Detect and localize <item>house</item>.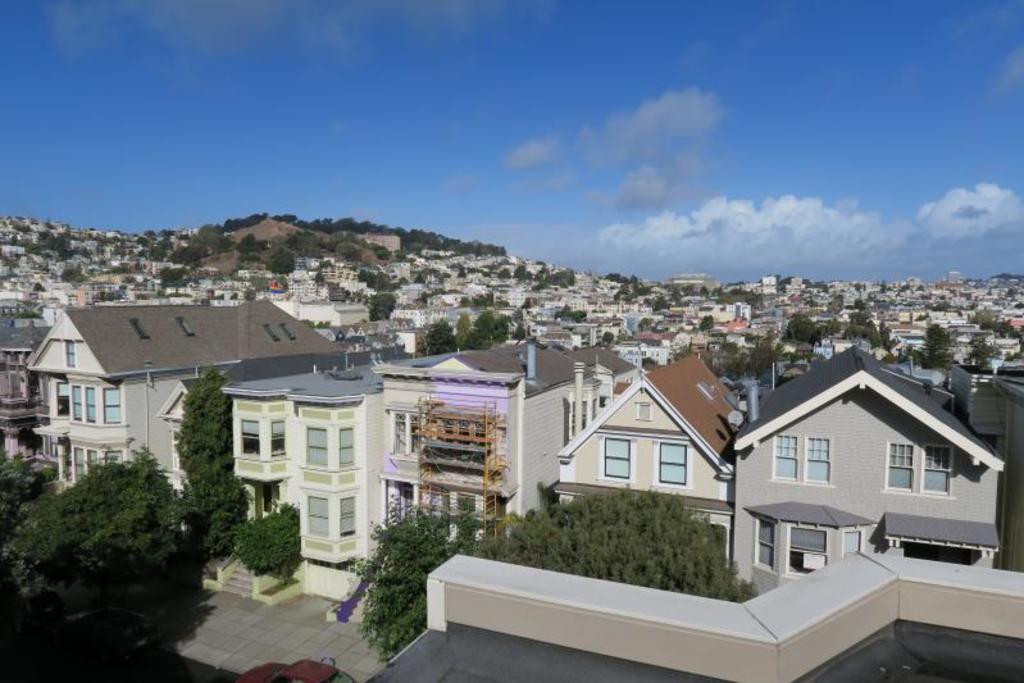
Localized at (left=696, top=292, right=756, bottom=319).
